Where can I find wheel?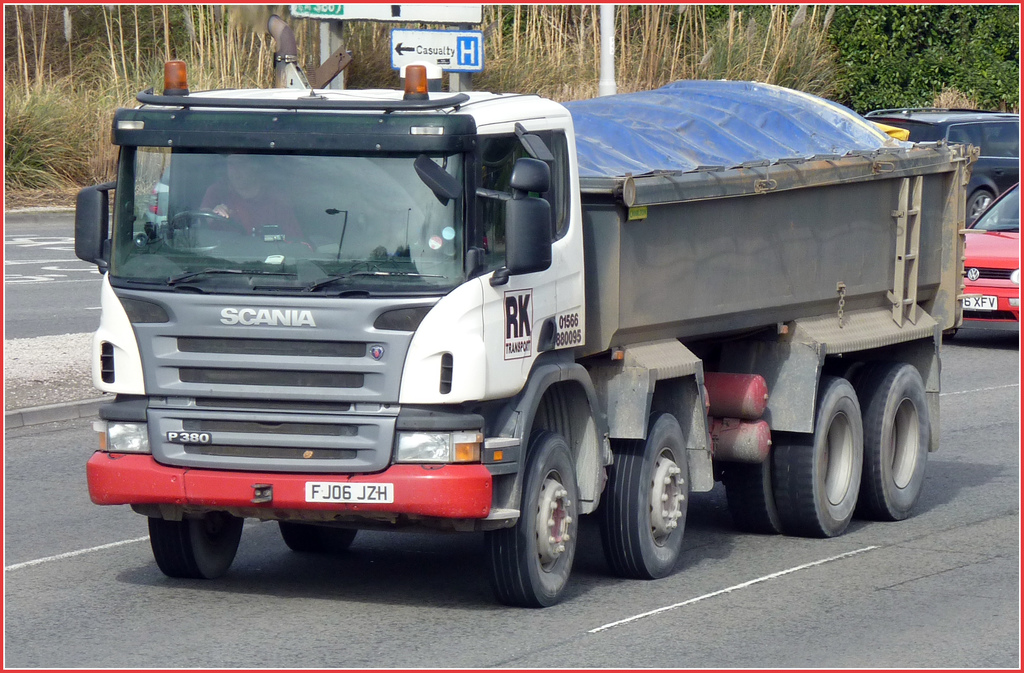
You can find it at left=964, top=189, right=996, bottom=226.
